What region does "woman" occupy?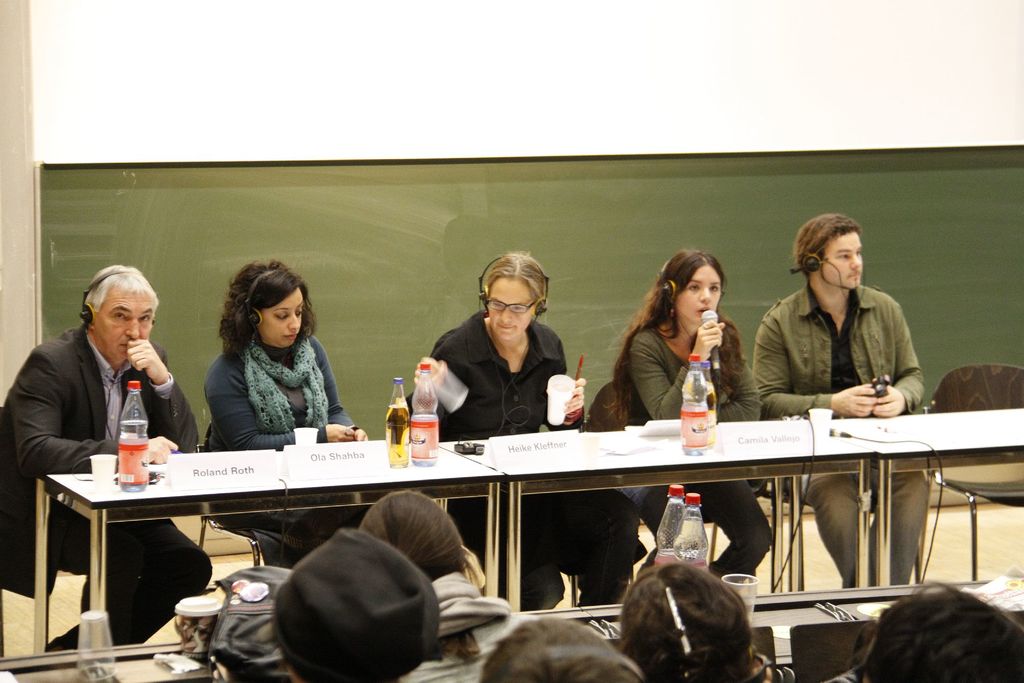
x1=615, y1=559, x2=787, y2=682.
